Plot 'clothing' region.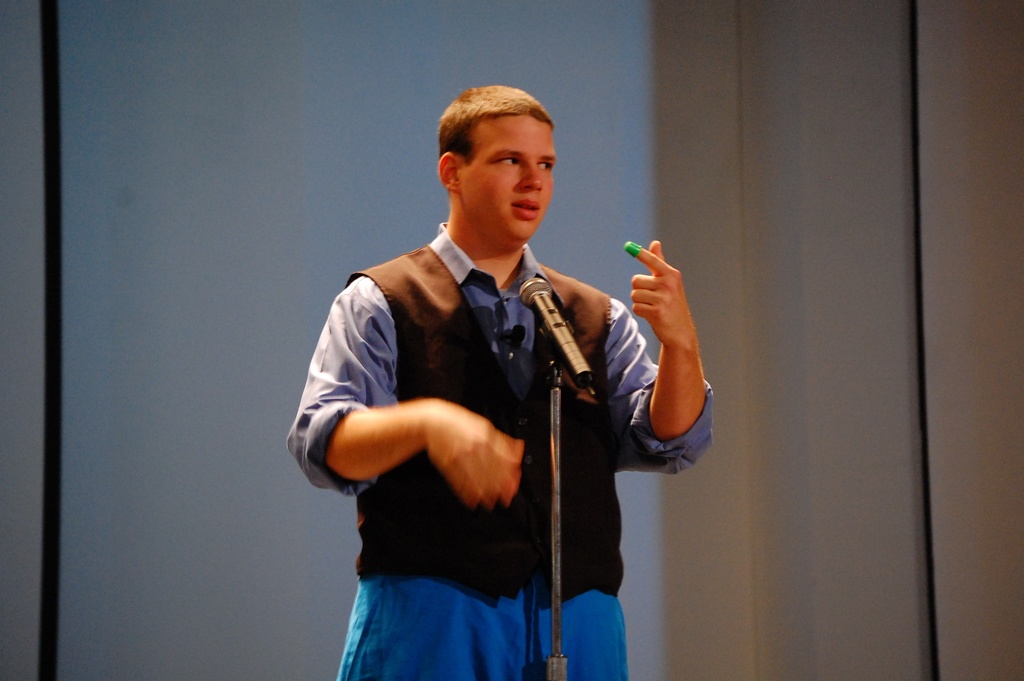
Plotted at bbox=(282, 218, 717, 680).
